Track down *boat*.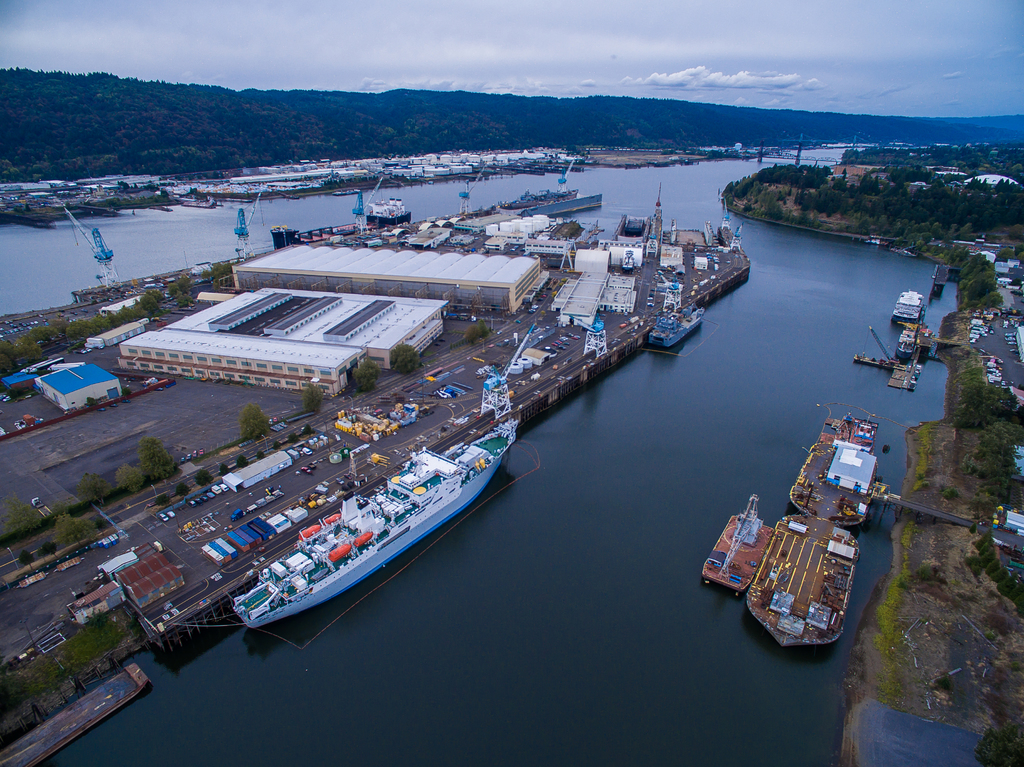
Tracked to locate(326, 541, 355, 562).
